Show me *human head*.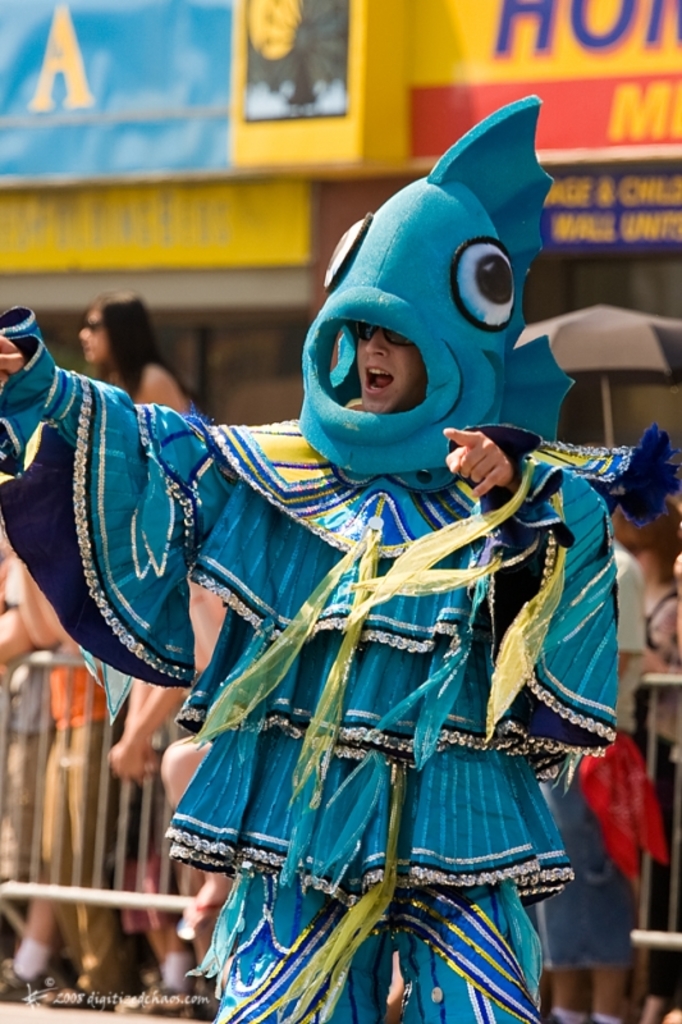
*human head* is here: box=[358, 320, 425, 413].
